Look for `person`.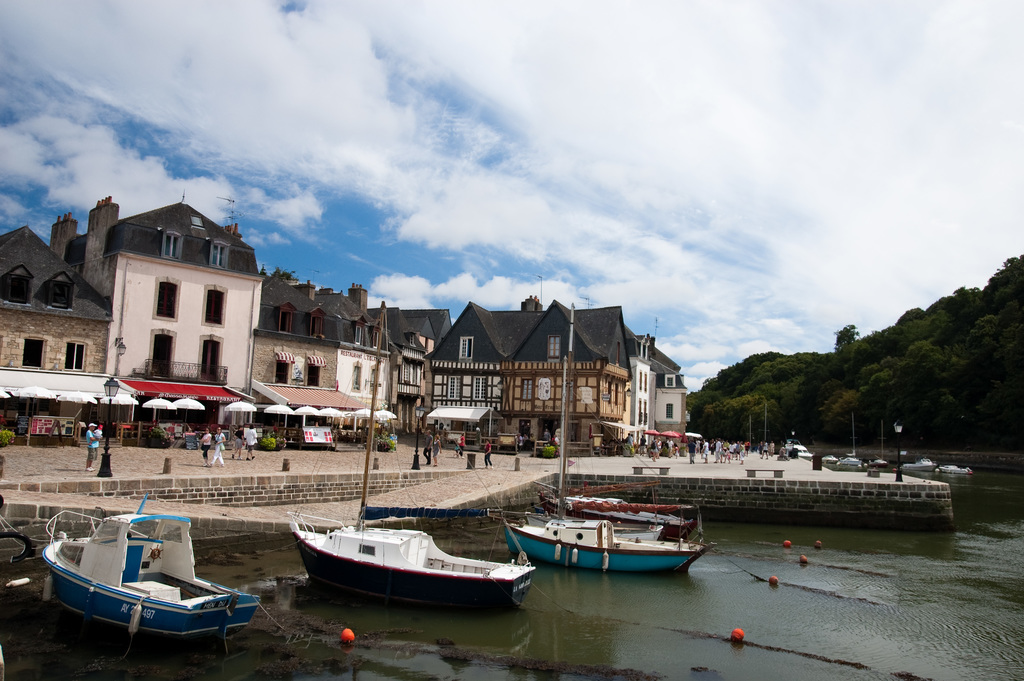
Found: {"left": 639, "top": 432, "right": 648, "bottom": 455}.
